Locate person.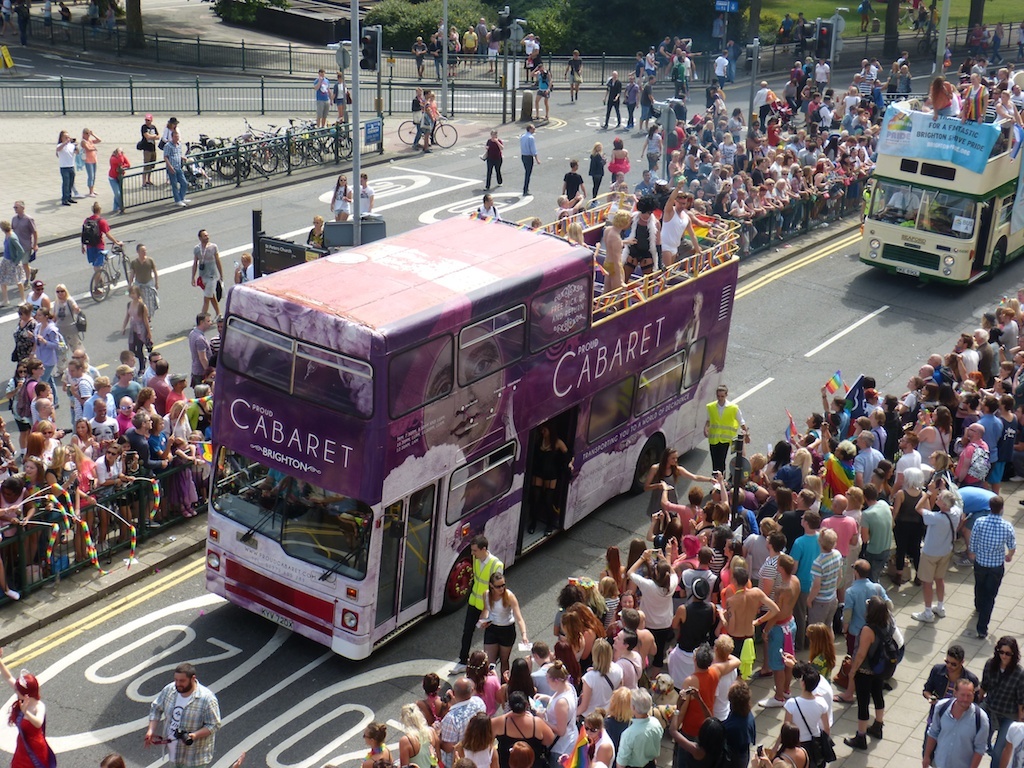
Bounding box: 348, 171, 370, 213.
